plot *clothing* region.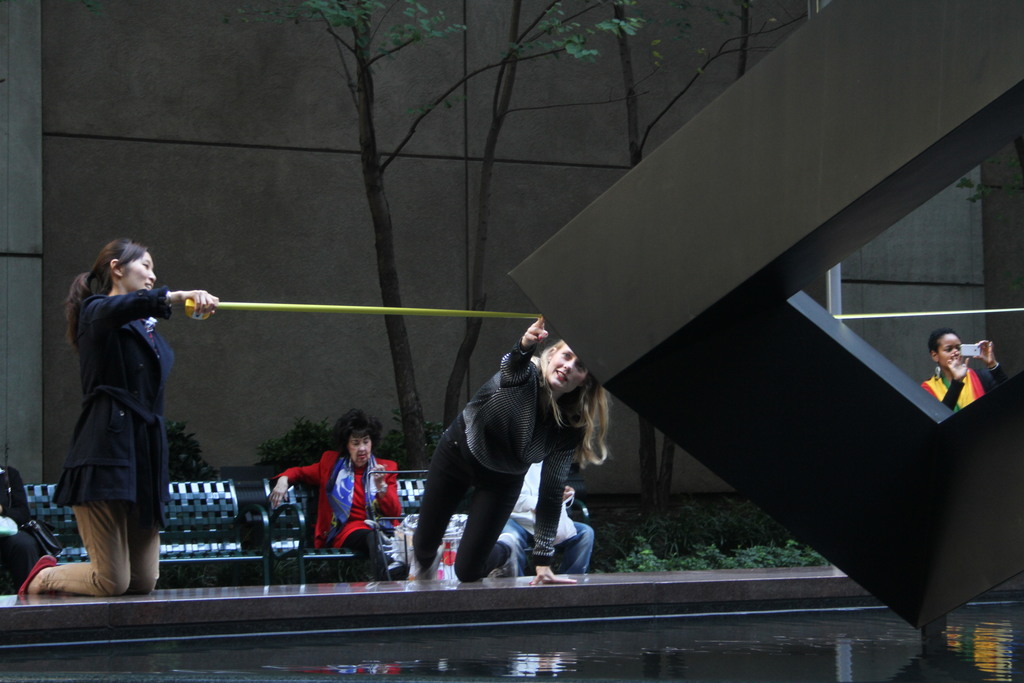
Plotted at bbox=[497, 457, 604, 586].
